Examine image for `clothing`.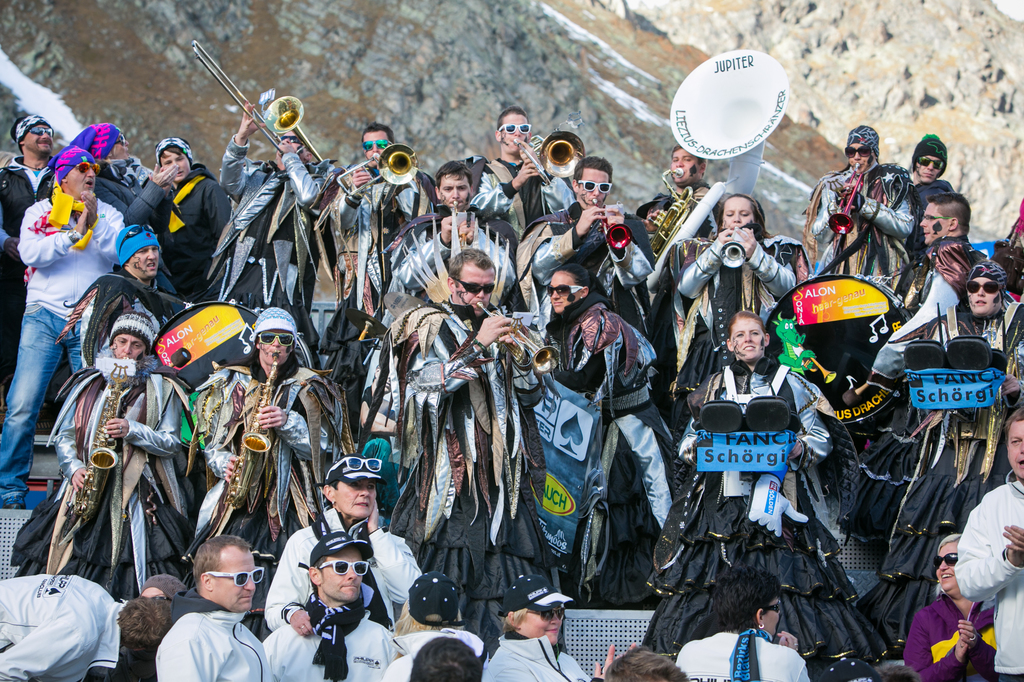
Examination result: box(266, 611, 402, 681).
